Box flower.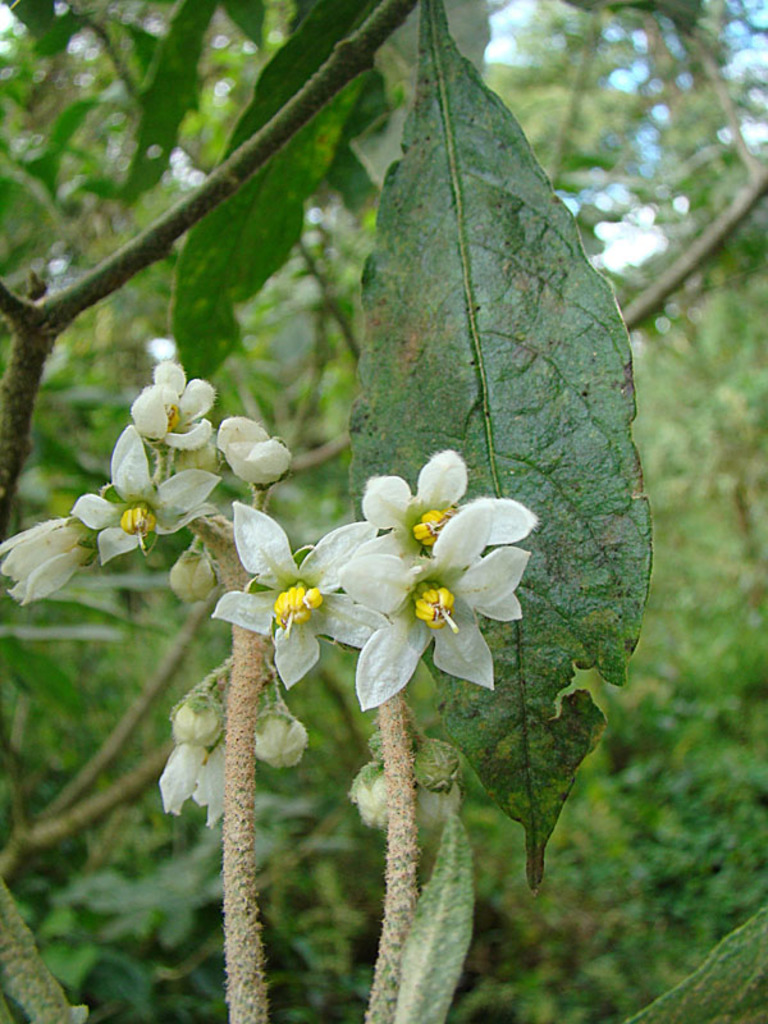
(201,728,238,818).
